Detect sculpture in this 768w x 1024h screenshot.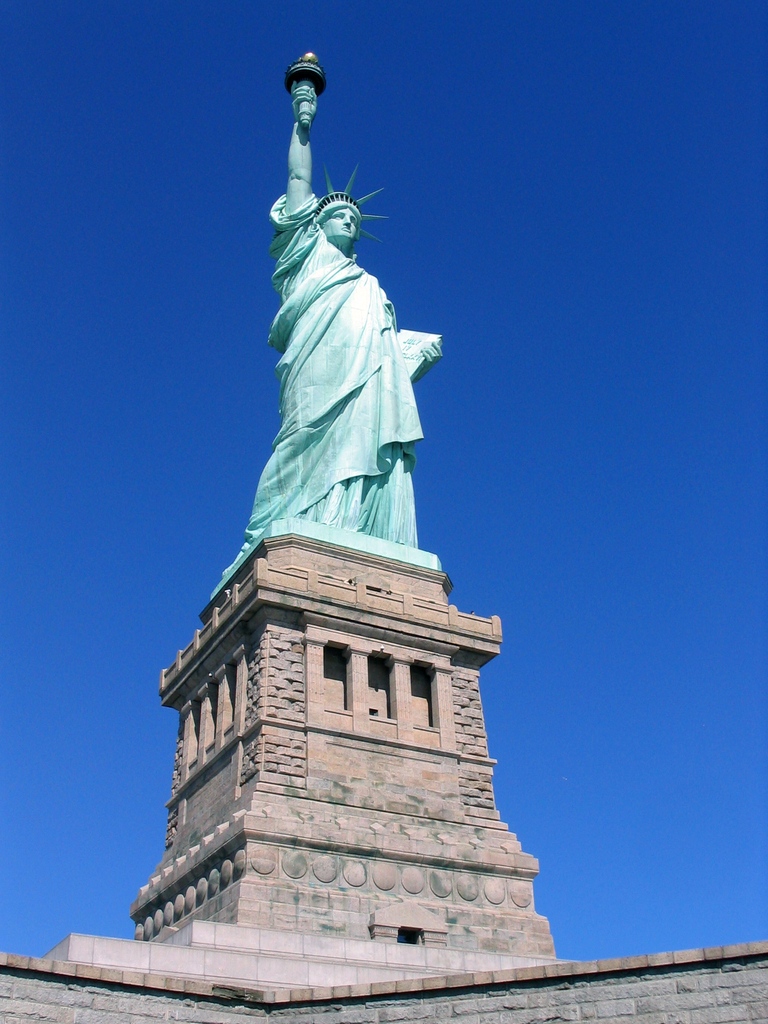
Detection: (162, 84, 536, 932).
